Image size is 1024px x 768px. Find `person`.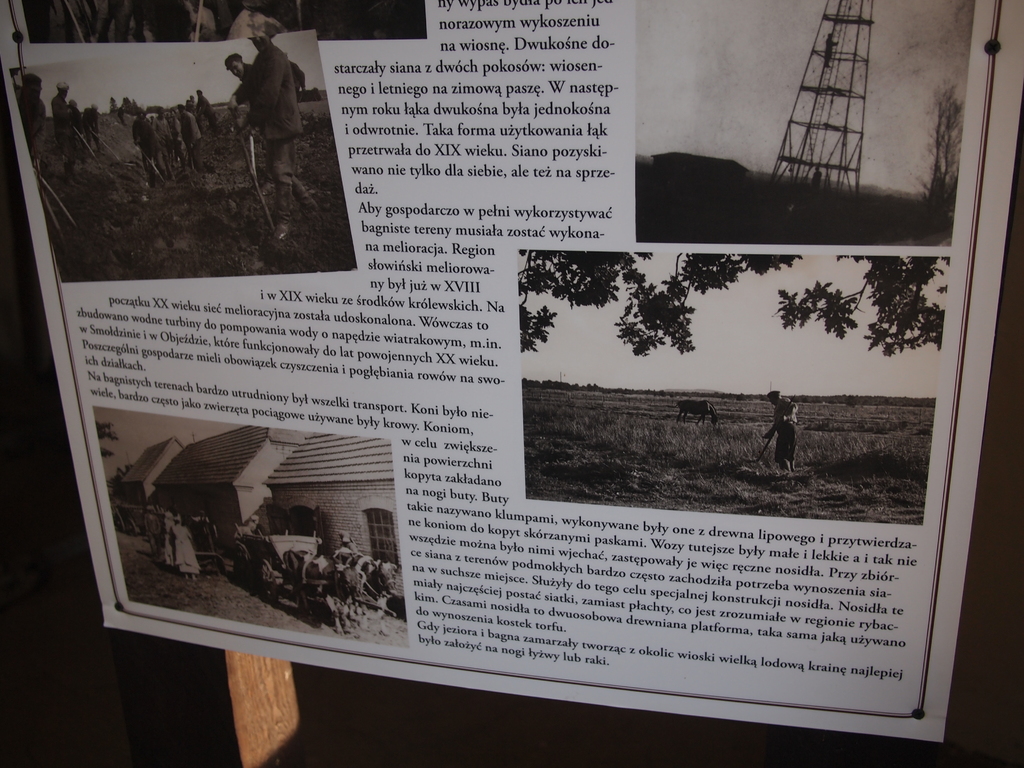
x1=219 y1=1 x2=305 y2=208.
